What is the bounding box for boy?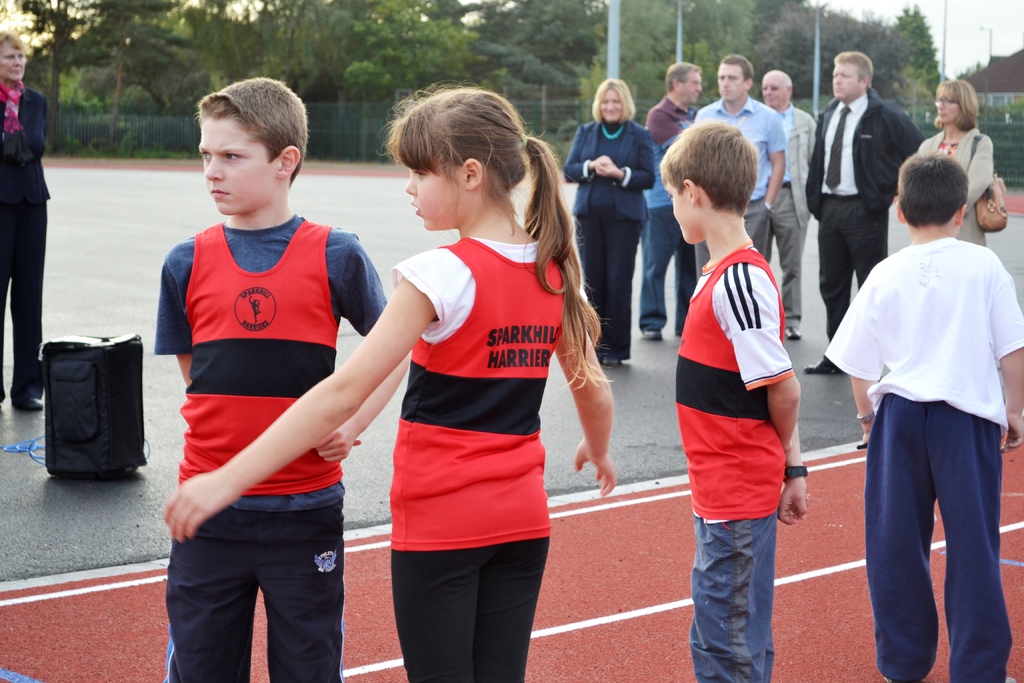
[660, 113, 835, 671].
